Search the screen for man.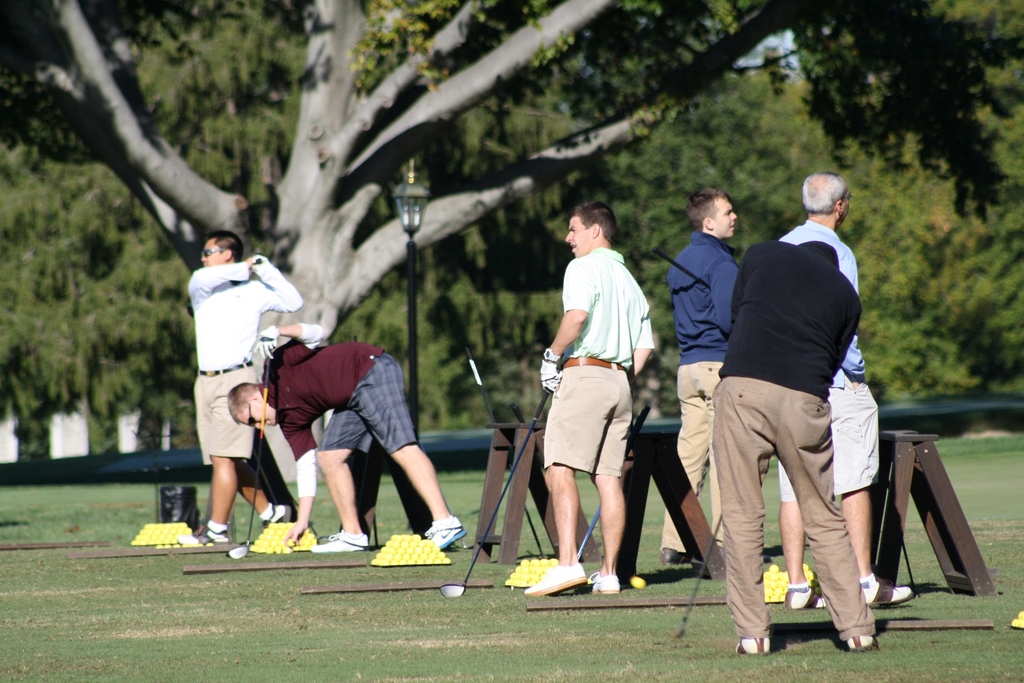
Found at <box>662,190,739,560</box>.
